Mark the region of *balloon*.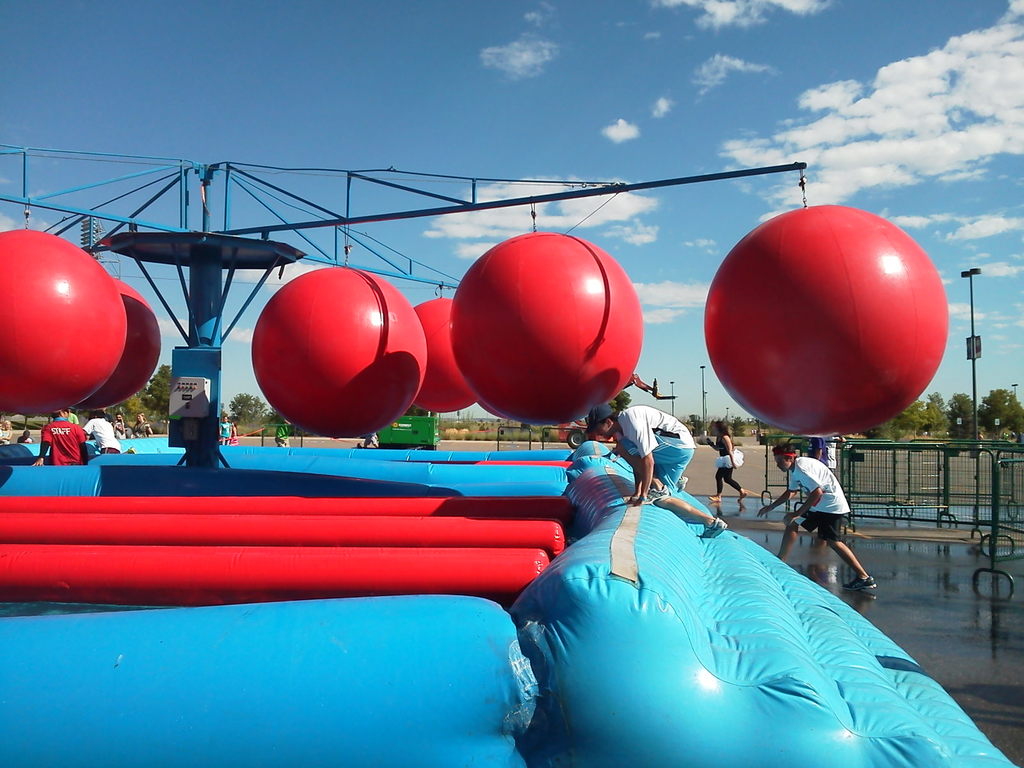
Region: 0 225 128 415.
